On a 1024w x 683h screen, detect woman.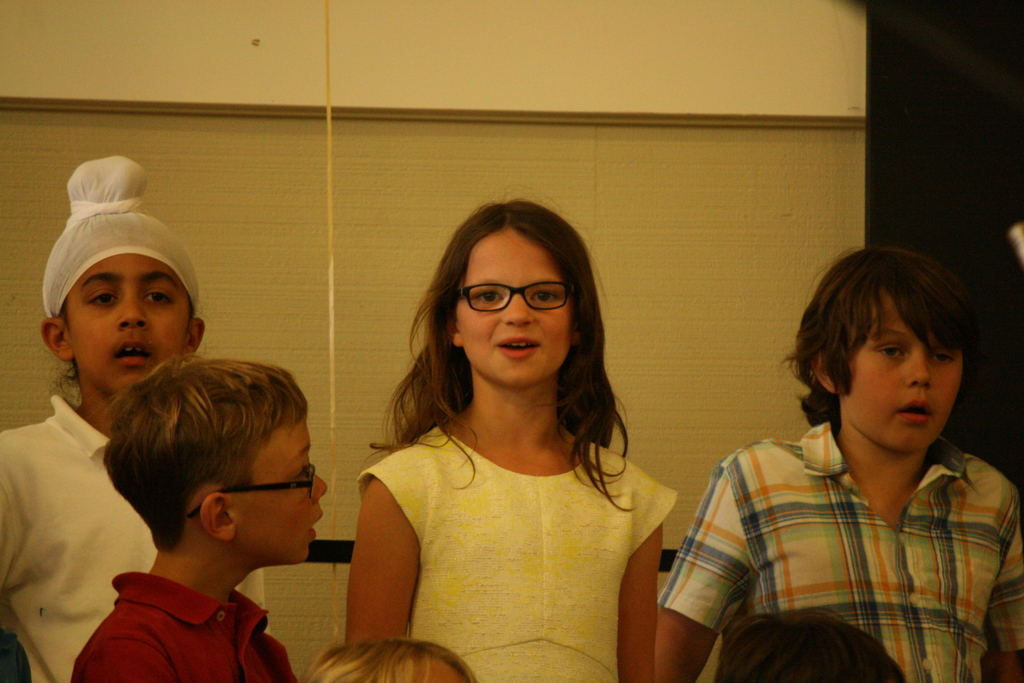
locate(349, 202, 690, 682).
